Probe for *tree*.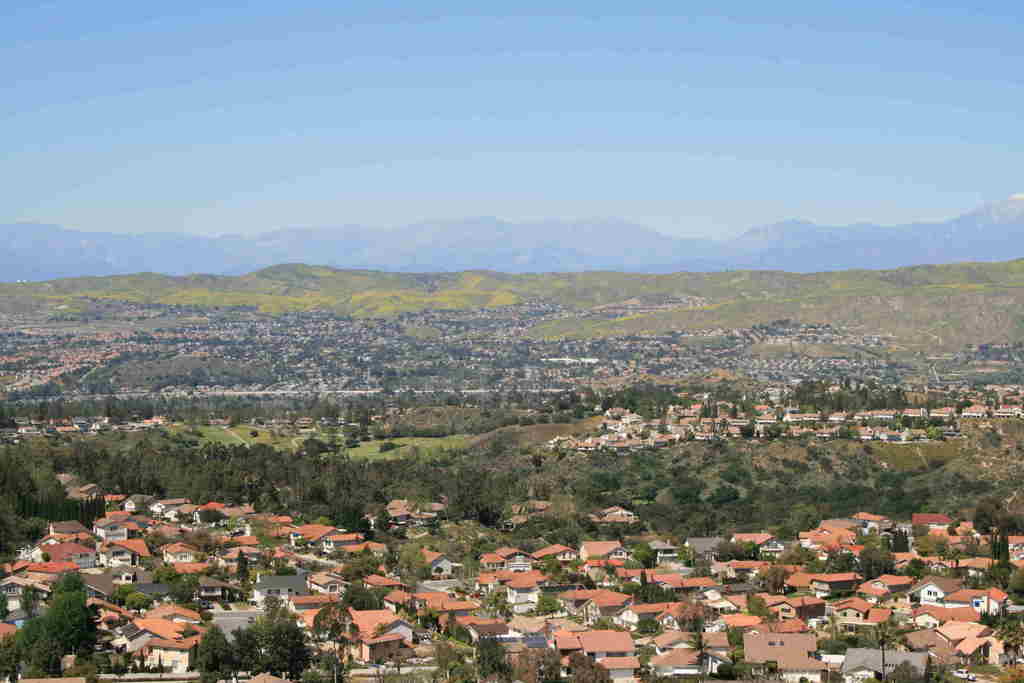
Probe result: Rect(893, 528, 911, 550).
